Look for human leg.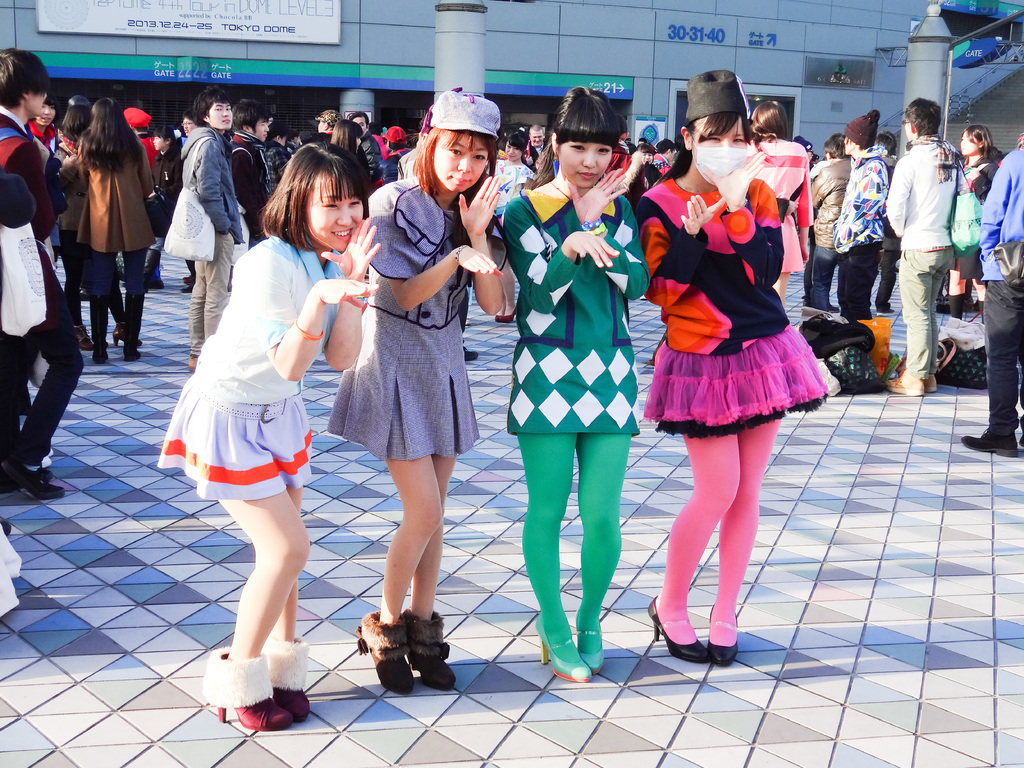
Found: pyautogui.locateOnScreen(188, 230, 232, 372).
